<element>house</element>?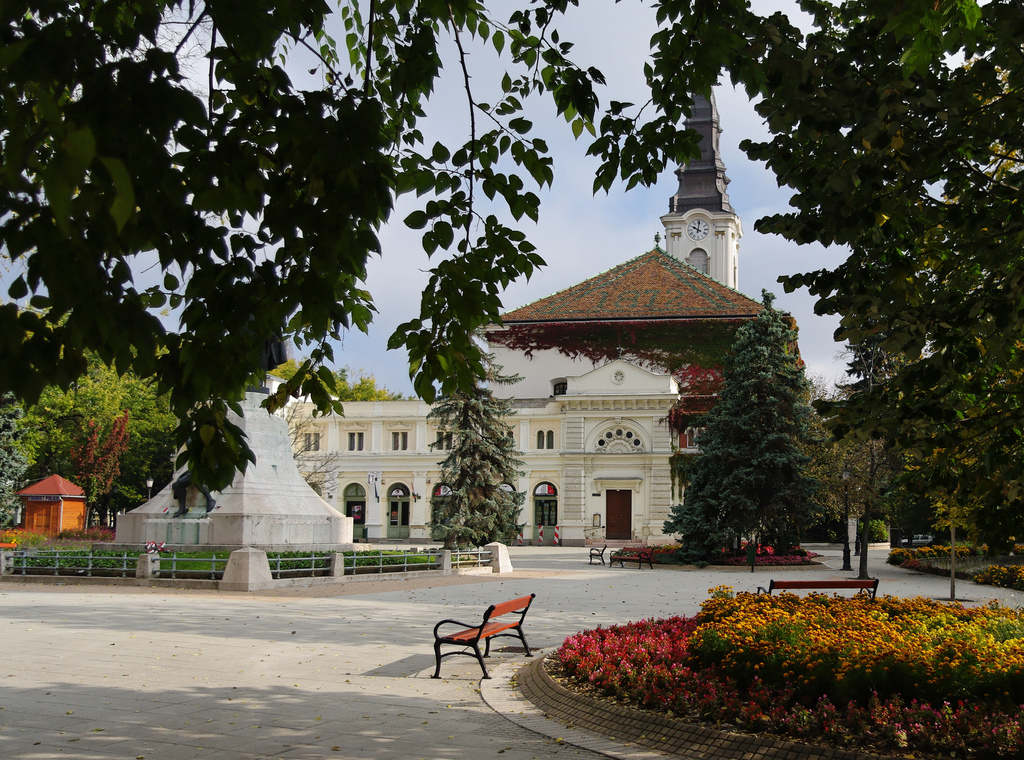
box(658, 76, 749, 292)
